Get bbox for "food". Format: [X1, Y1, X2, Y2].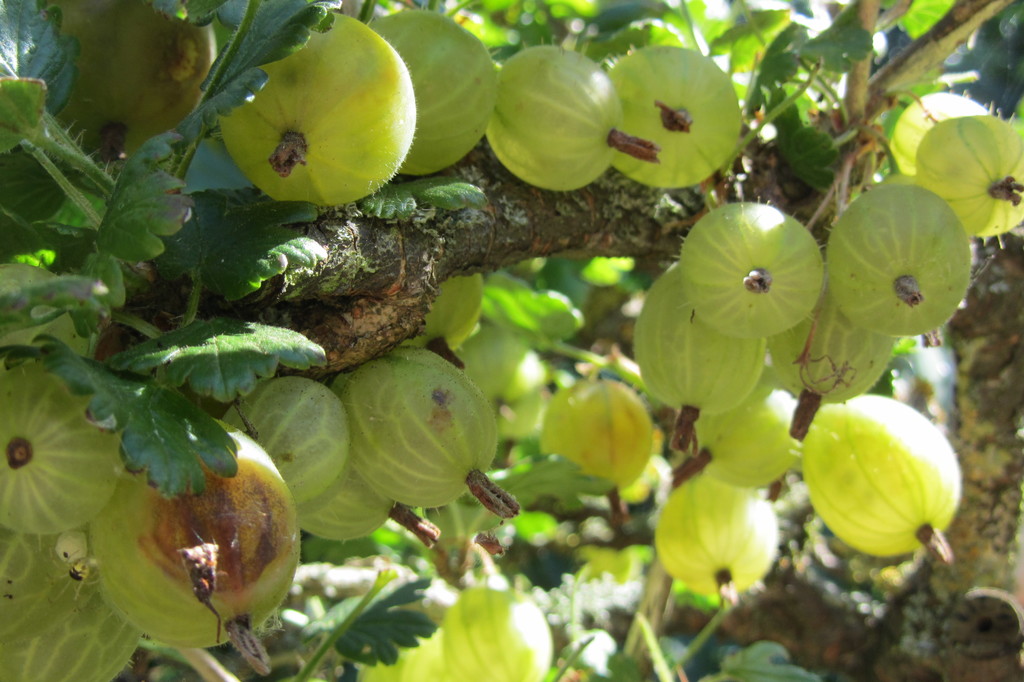
[535, 381, 646, 487].
